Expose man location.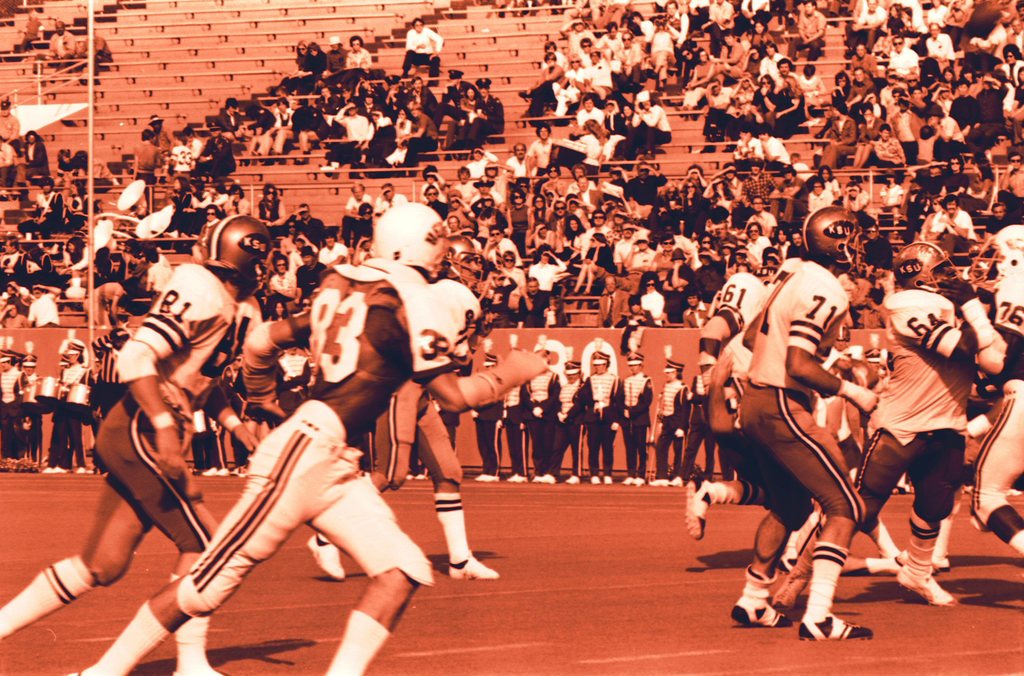
Exposed at 774:58:801:93.
